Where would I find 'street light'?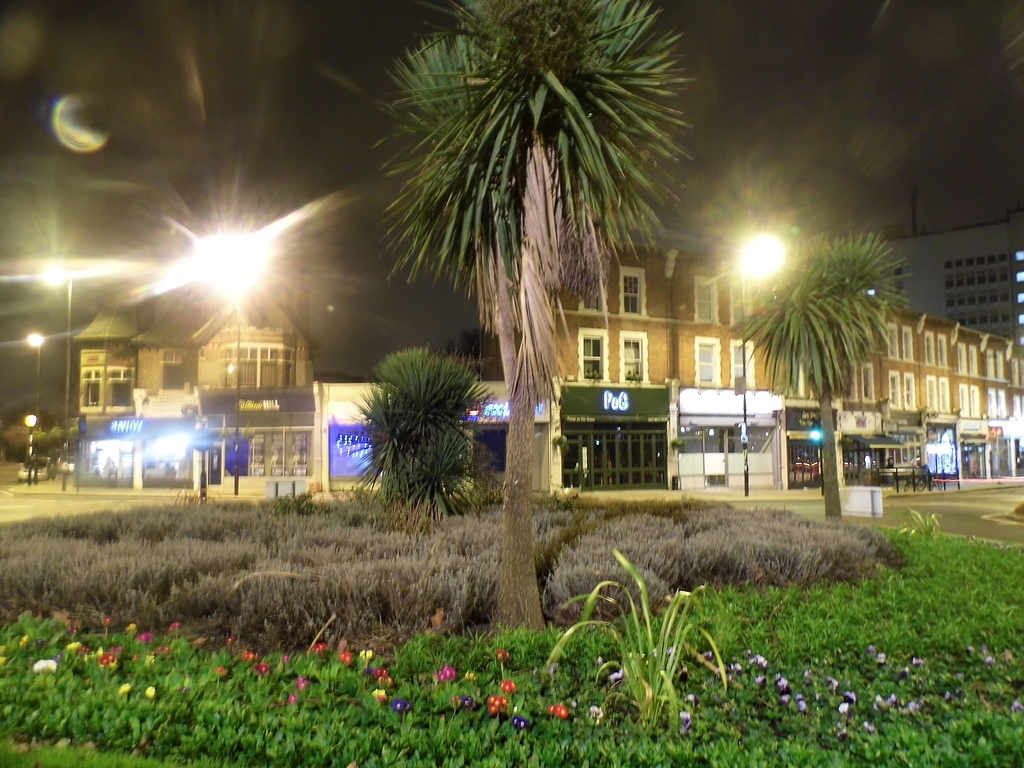
At (20,324,47,484).
